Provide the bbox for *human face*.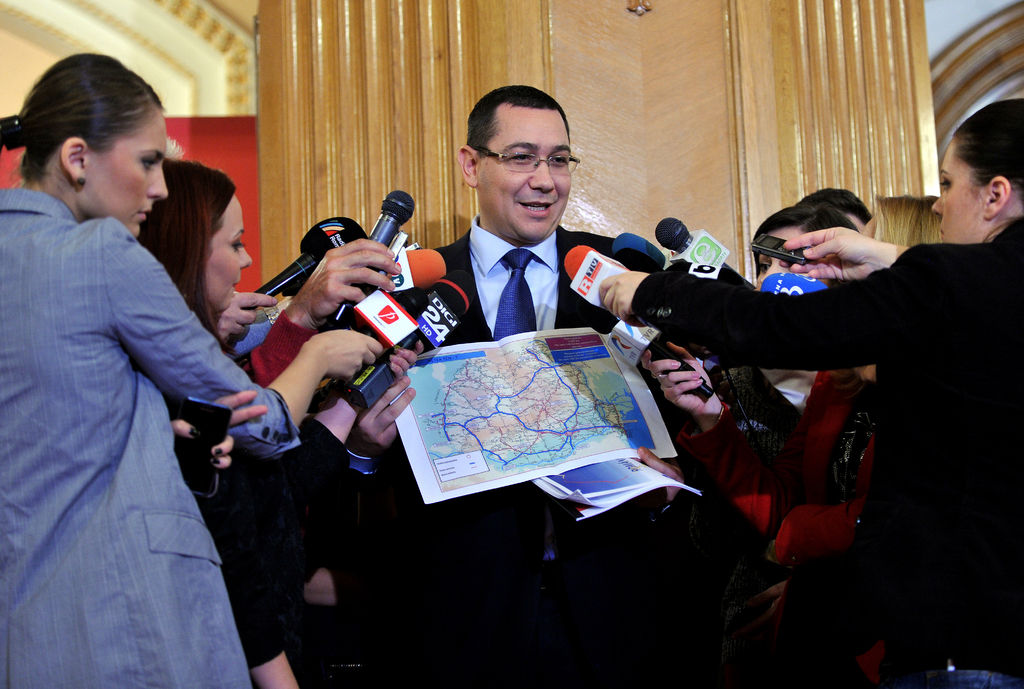
crop(80, 112, 168, 243).
